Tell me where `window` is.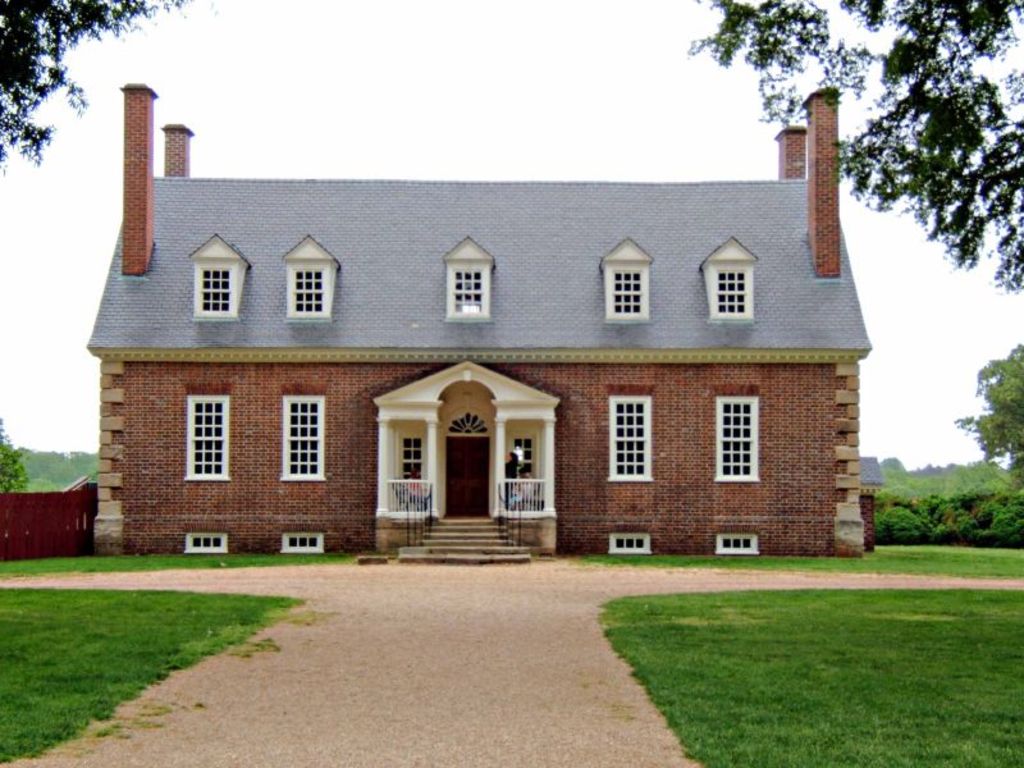
`window` is at l=186, t=392, r=230, b=481.
